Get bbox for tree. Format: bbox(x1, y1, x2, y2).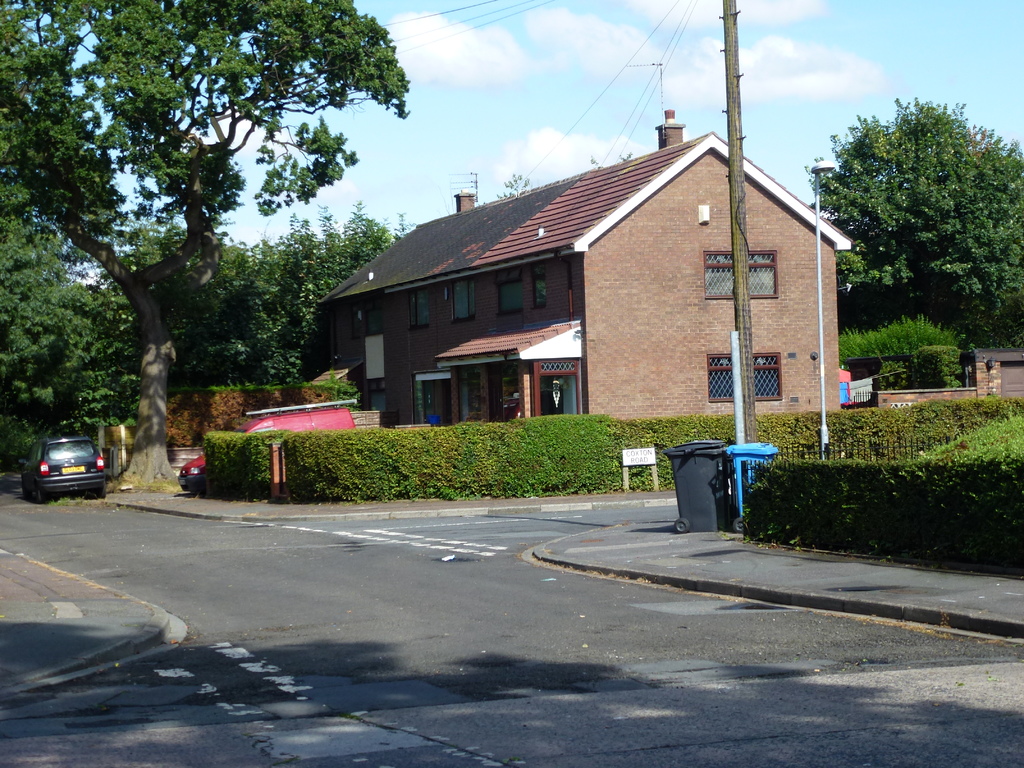
bbox(803, 92, 1023, 351).
